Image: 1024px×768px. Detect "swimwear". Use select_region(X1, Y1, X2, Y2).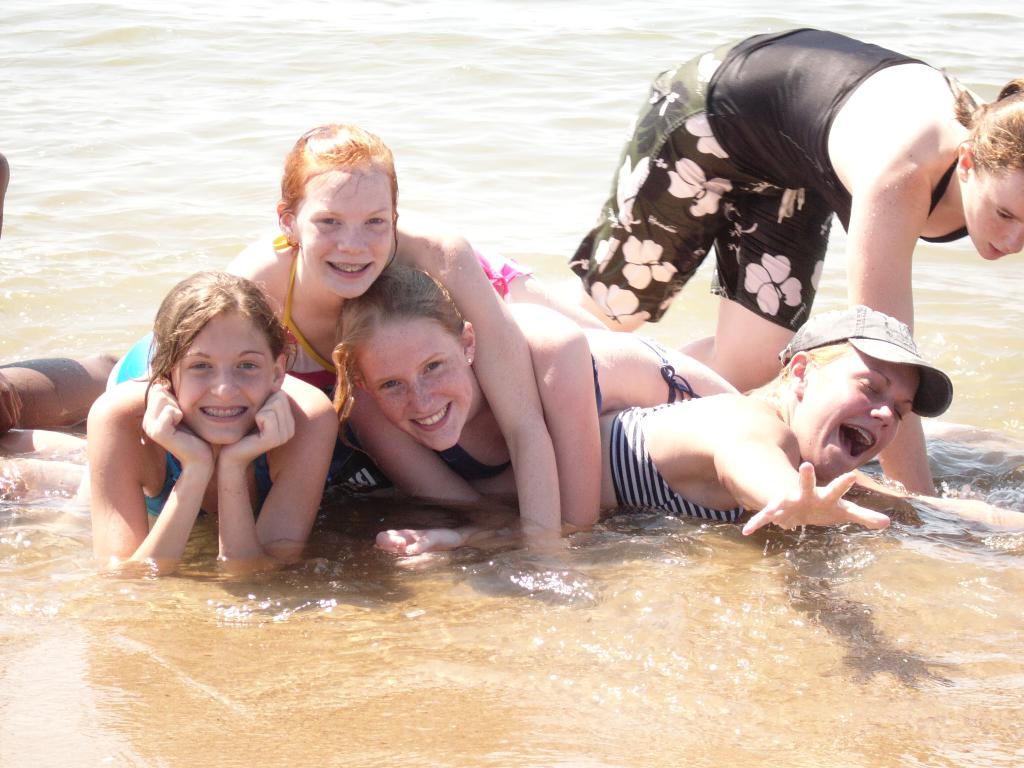
select_region(644, 337, 706, 399).
